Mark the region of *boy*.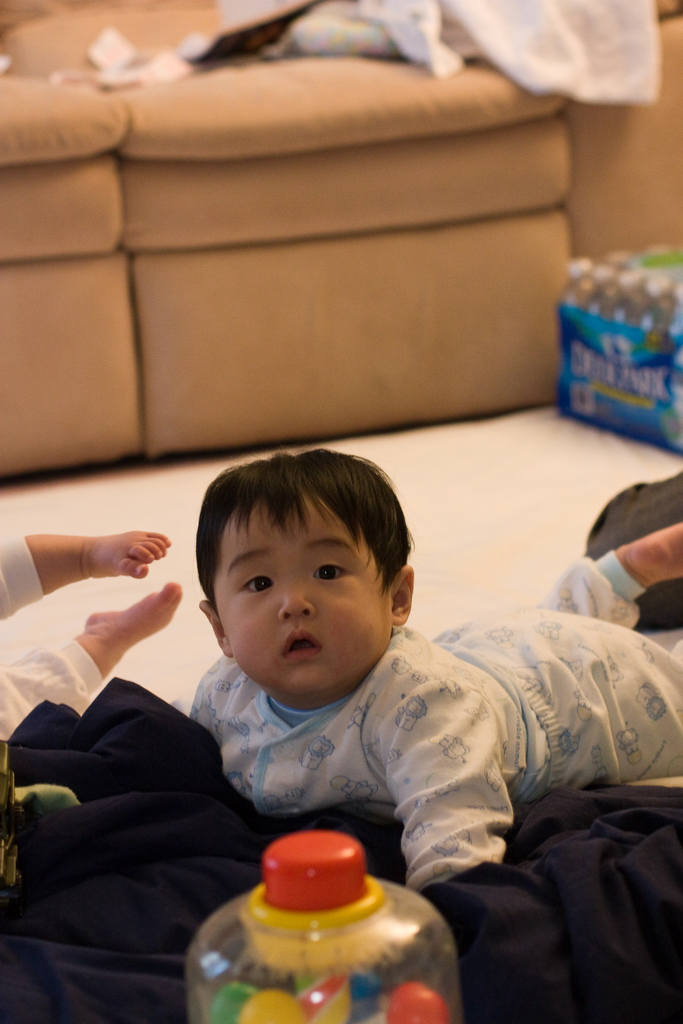
Region: locate(170, 445, 682, 904).
